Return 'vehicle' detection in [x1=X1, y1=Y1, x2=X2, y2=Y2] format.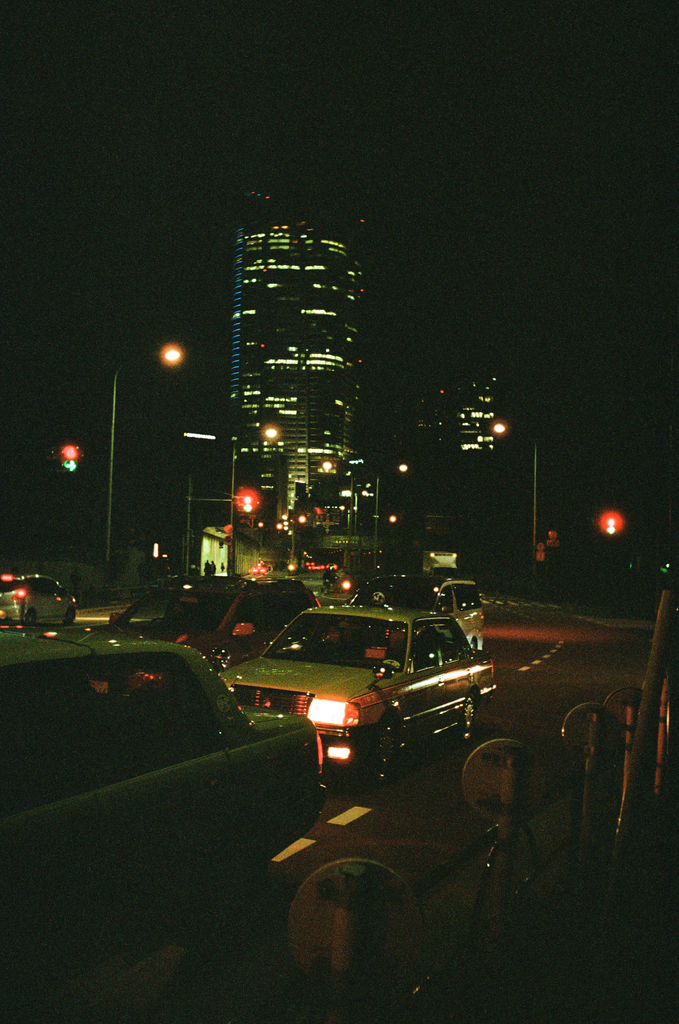
[x1=1, y1=567, x2=78, y2=627].
